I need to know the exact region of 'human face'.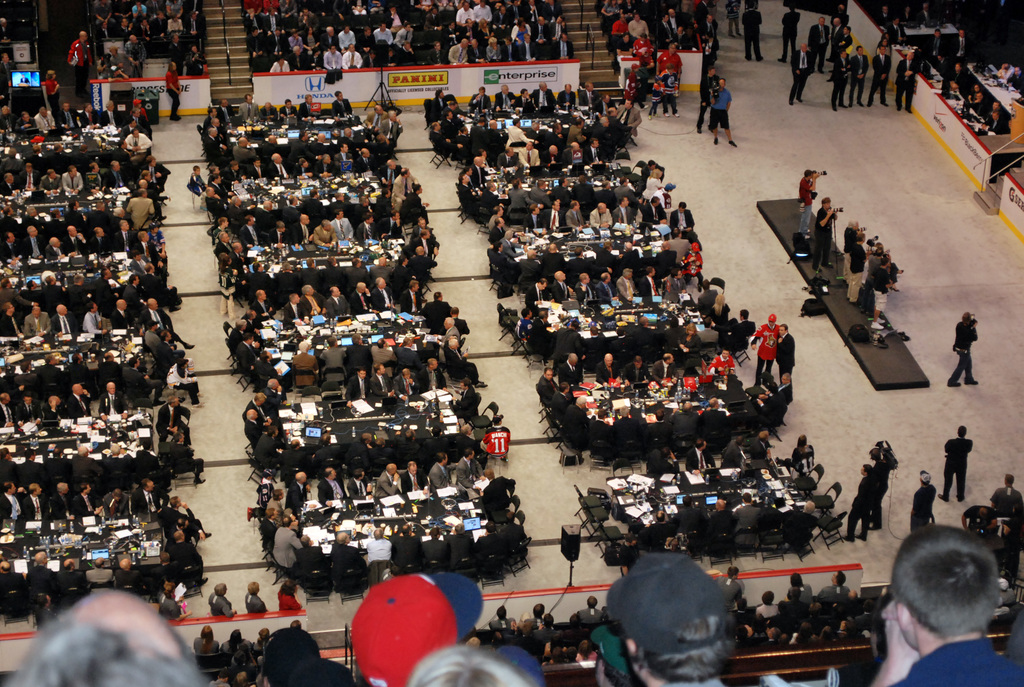
Region: [68, 562, 77, 570].
